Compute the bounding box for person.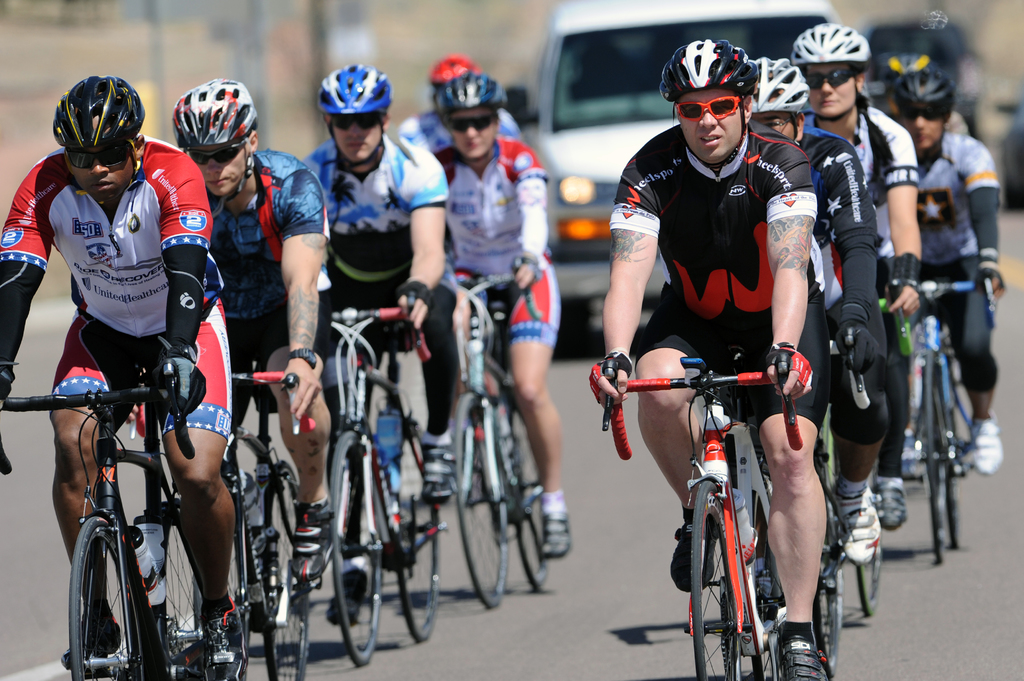
bbox=[749, 52, 906, 568].
